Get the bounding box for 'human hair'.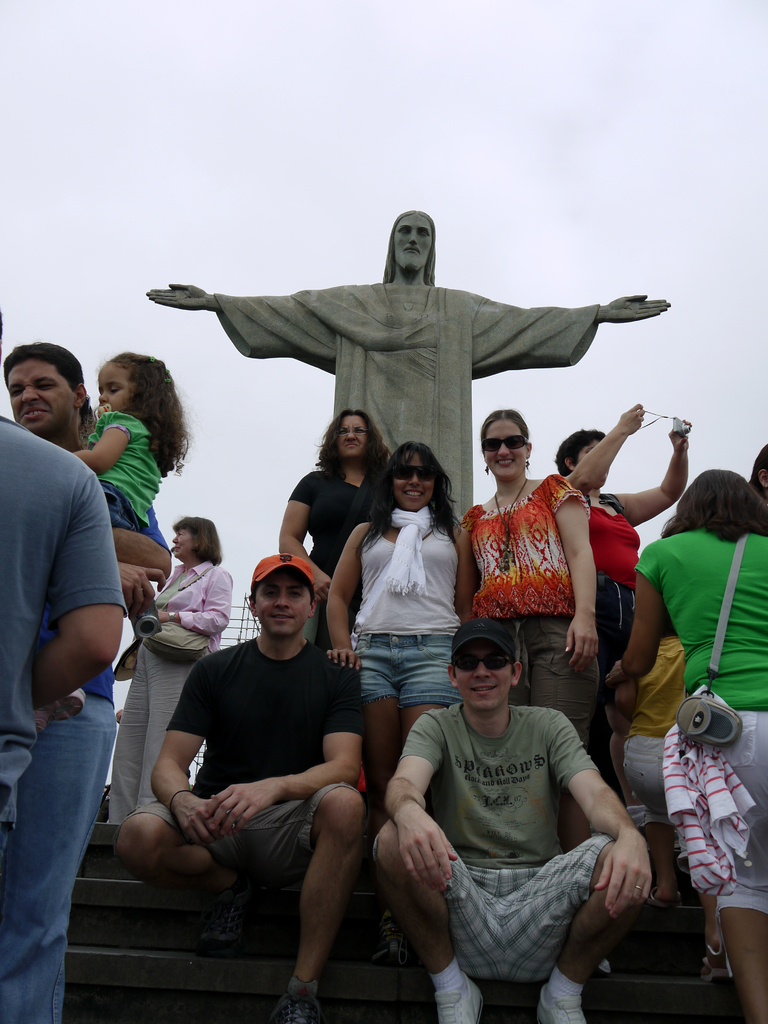
751:442:767:492.
